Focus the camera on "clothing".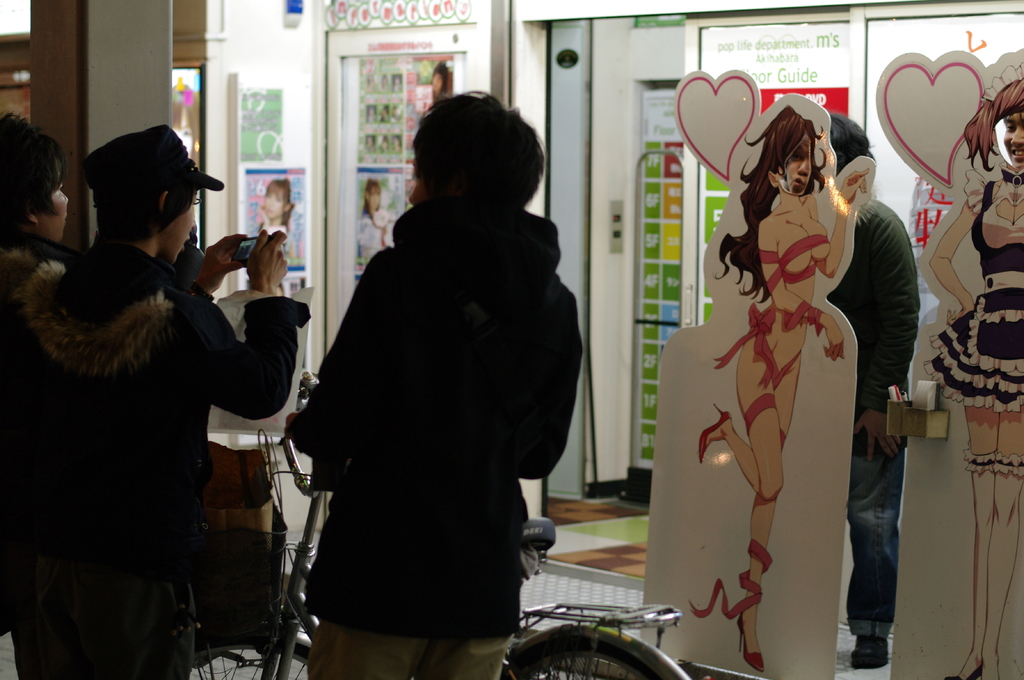
Focus region: [left=259, top=220, right=291, bottom=240].
